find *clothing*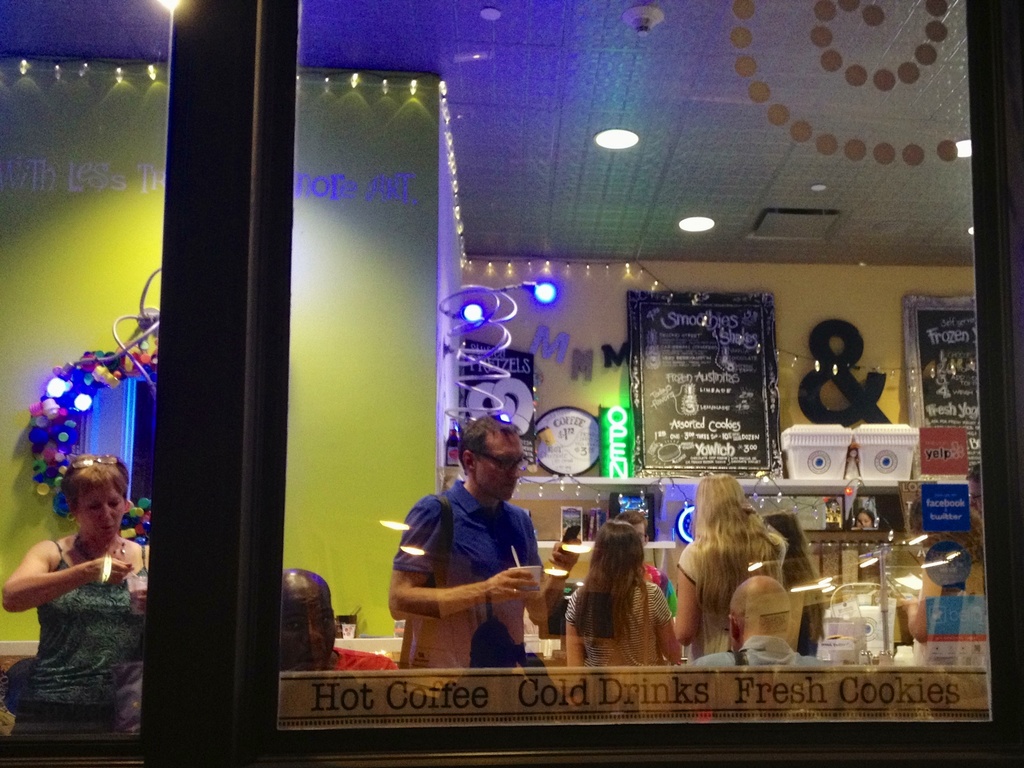
678,634,830,669
